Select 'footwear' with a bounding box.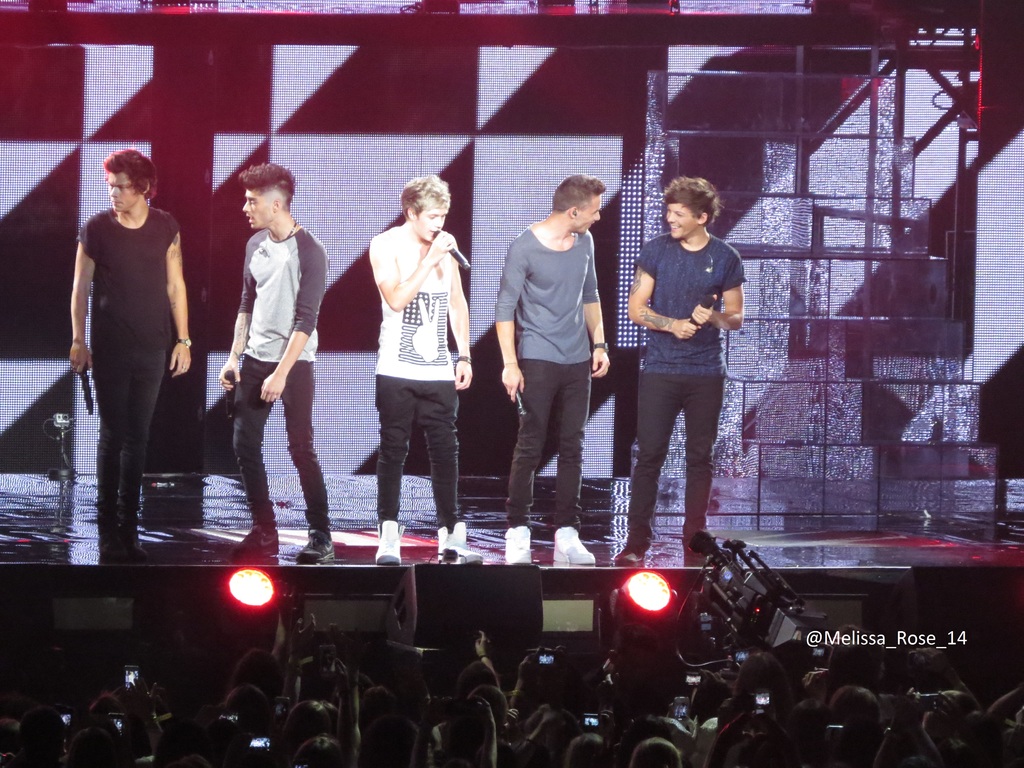
[235,523,278,564].
